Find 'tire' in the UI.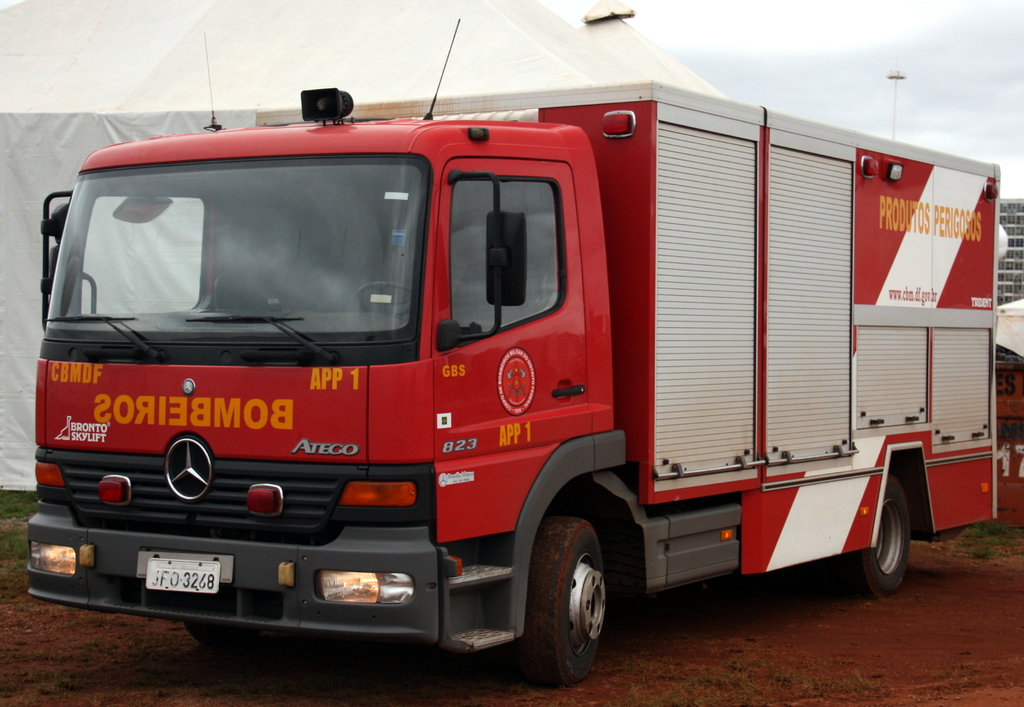
UI element at Rect(182, 612, 271, 647).
